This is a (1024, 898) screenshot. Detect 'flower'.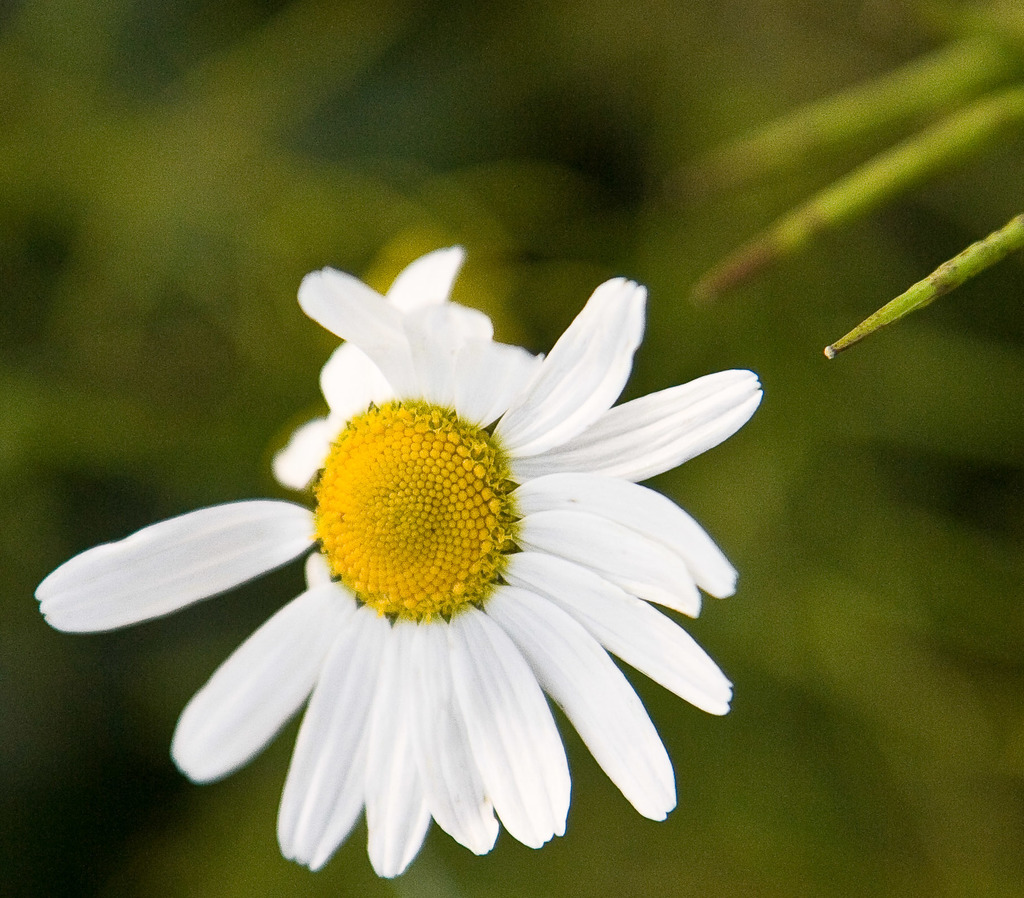
select_region(74, 241, 764, 868).
